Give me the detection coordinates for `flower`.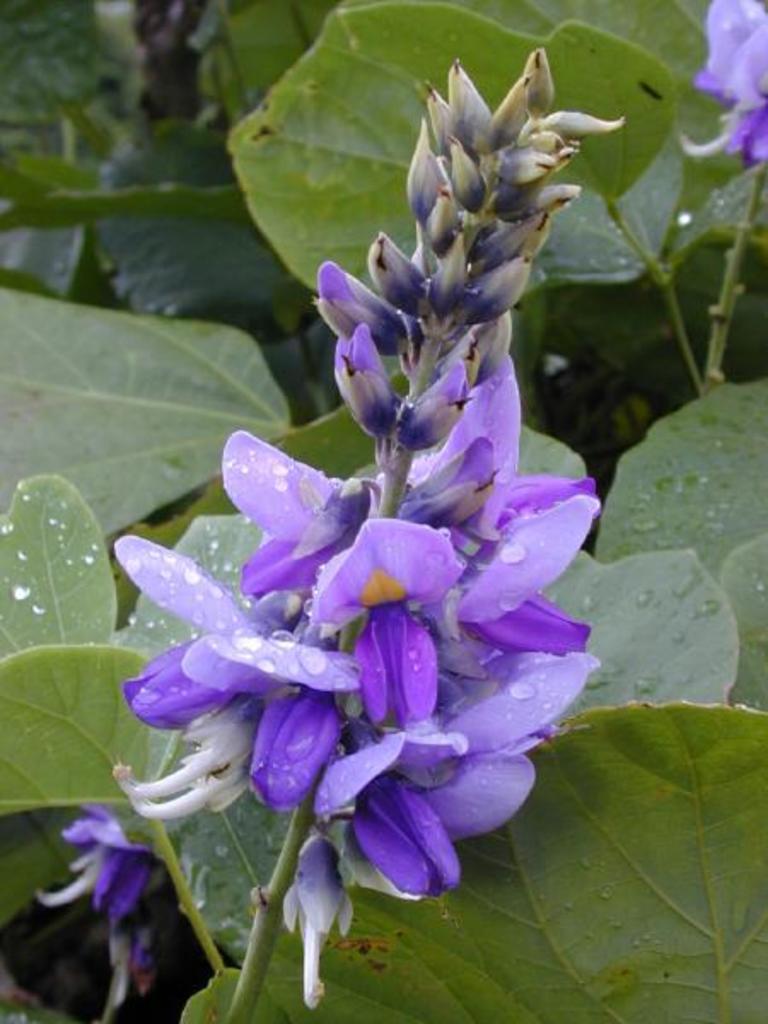
[left=36, top=800, right=162, bottom=1007].
